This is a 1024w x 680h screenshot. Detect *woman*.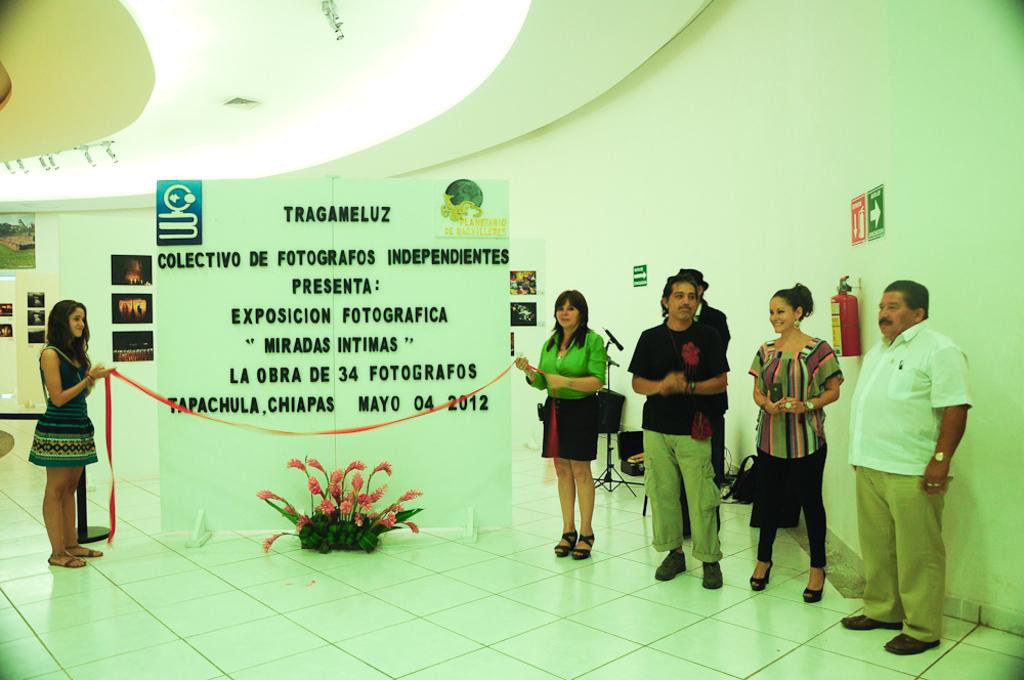
box=[537, 295, 629, 553].
